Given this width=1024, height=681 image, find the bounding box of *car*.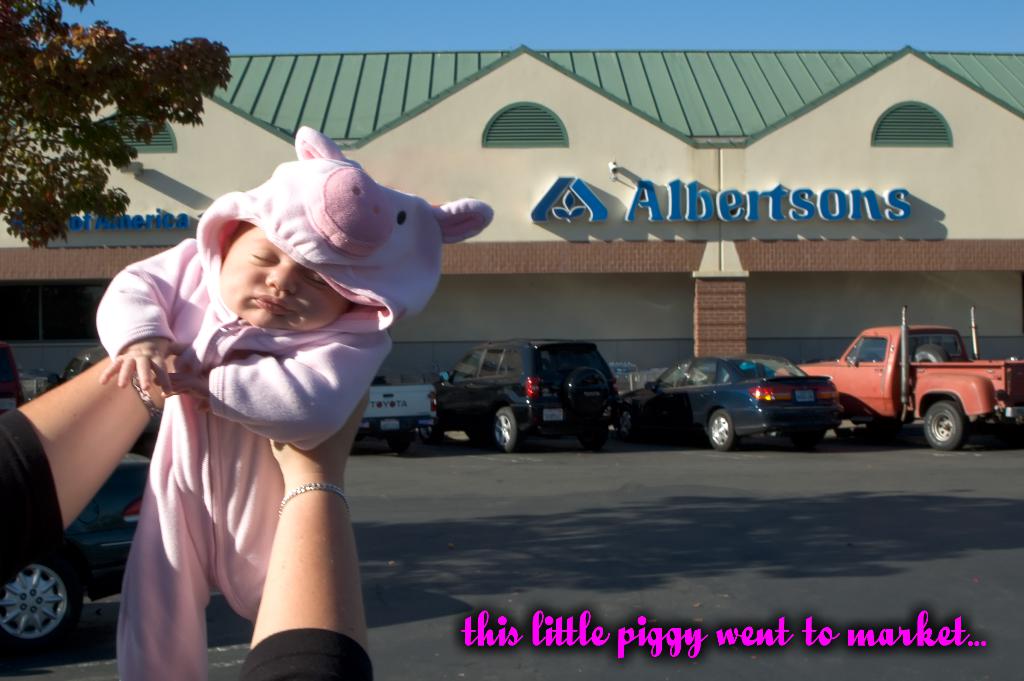
[2, 451, 159, 649].
